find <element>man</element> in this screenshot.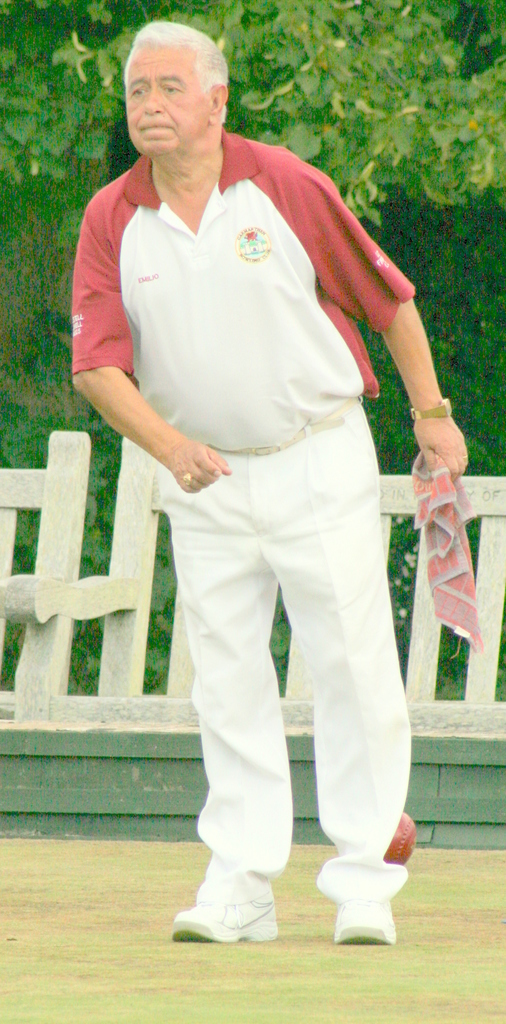
The bounding box for <element>man</element> is region(85, 33, 436, 964).
